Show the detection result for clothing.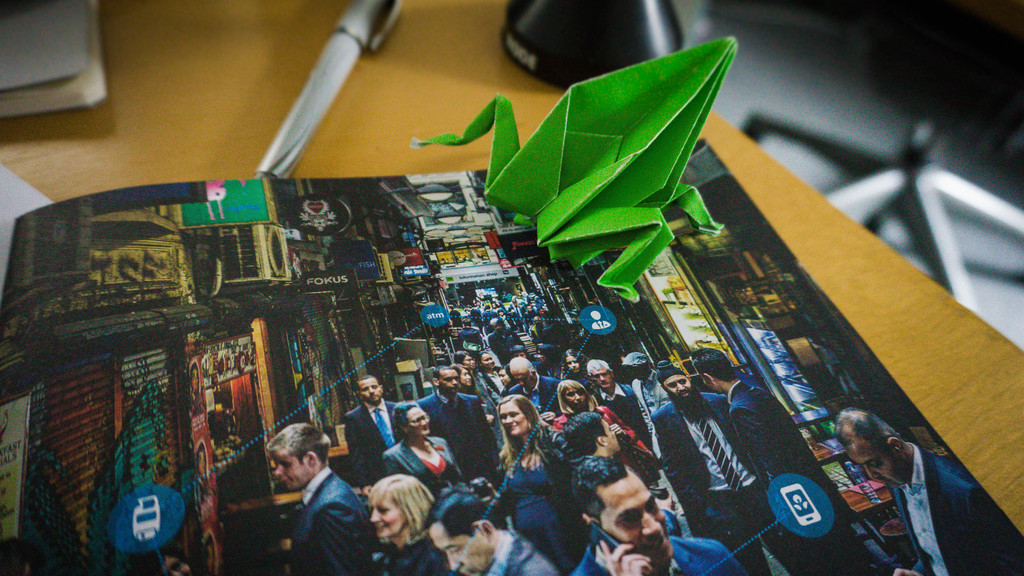
box(269, 452, 369, 564).
